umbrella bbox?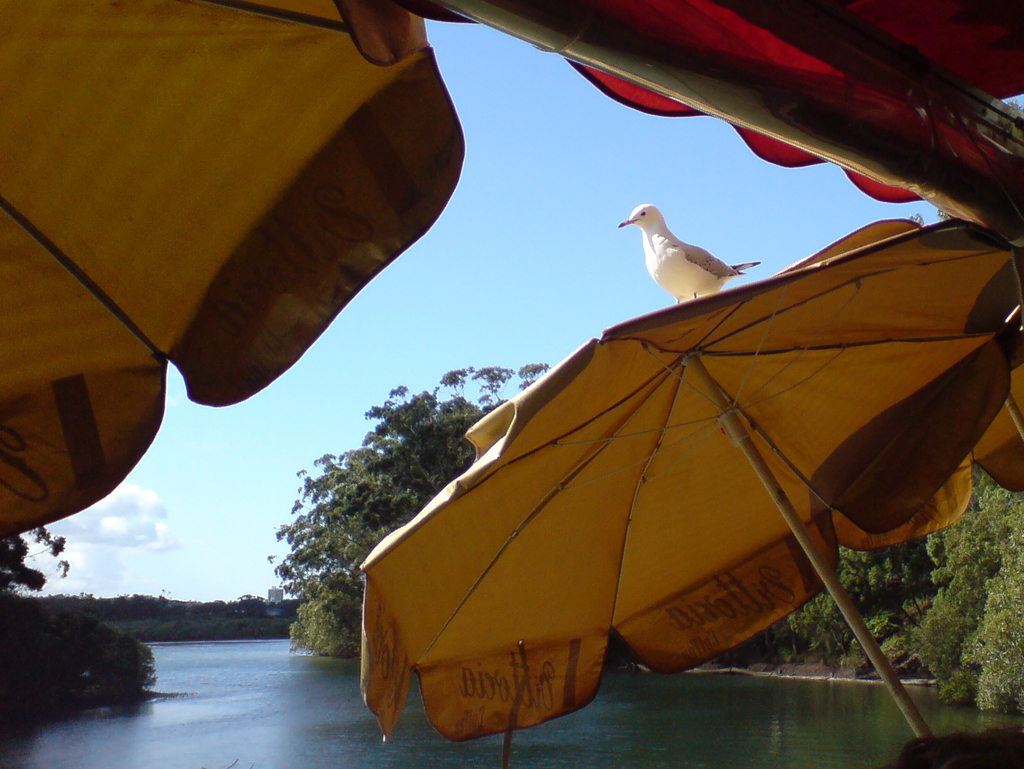
<region>356, 216, 1023, 768</region>
